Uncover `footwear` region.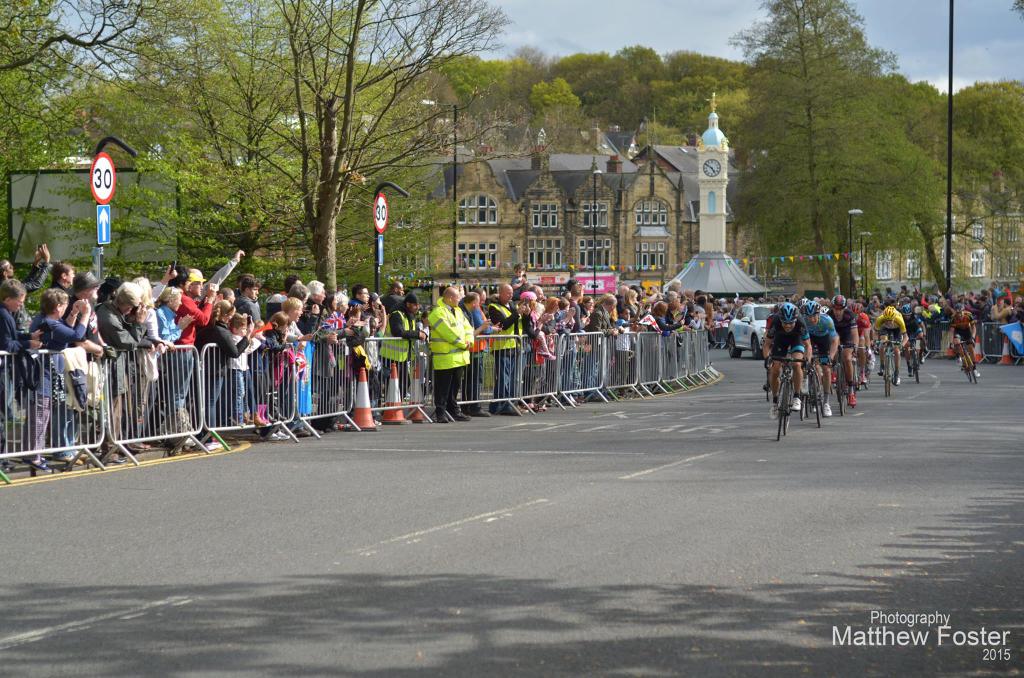
Uncovered: crop(763, 379, 769, 389).
